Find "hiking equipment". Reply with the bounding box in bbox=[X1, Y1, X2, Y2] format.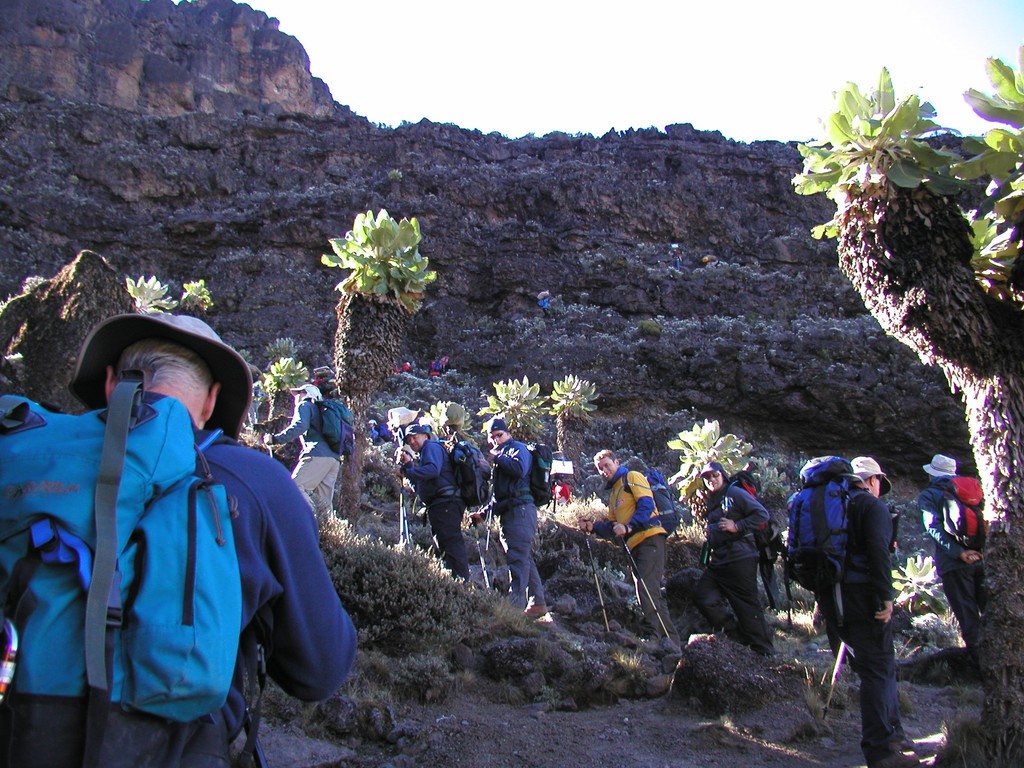
bbox=[418, 441, 496, 508].
